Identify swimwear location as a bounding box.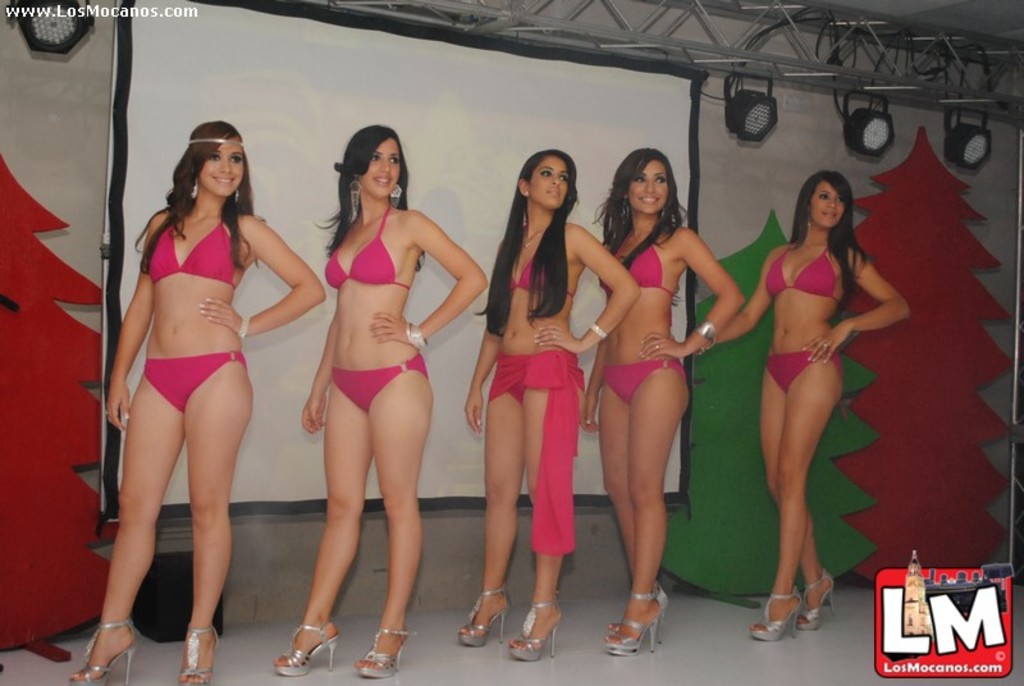
box=[765, 250, 841, 305].
